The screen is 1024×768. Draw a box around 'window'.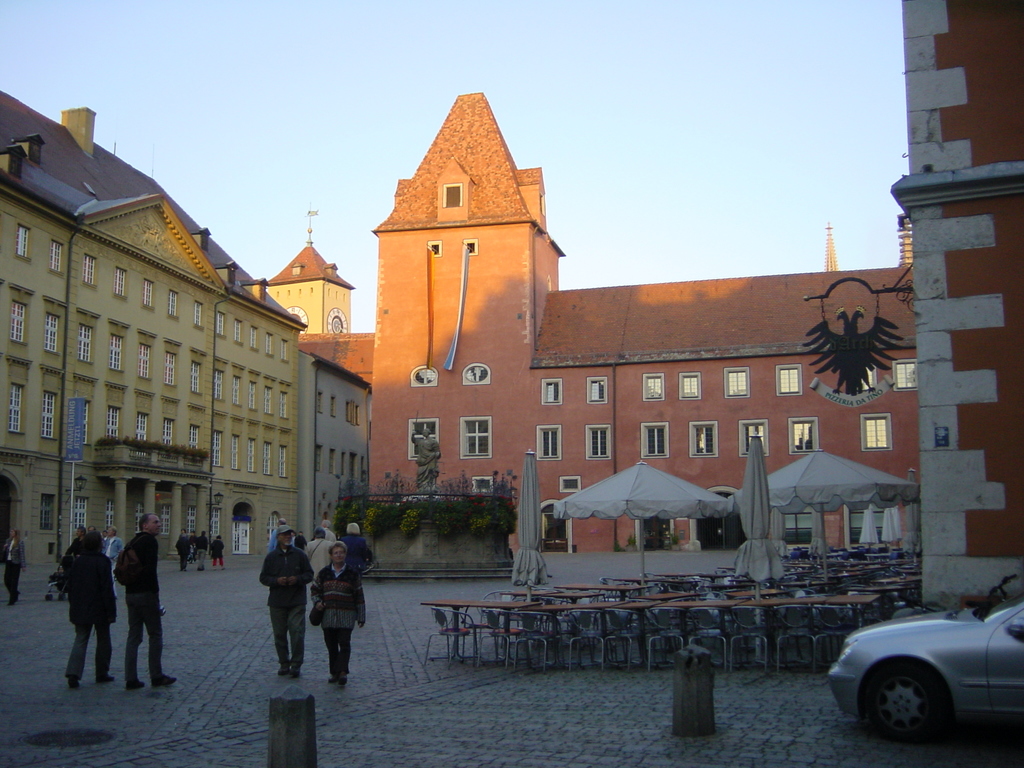
left=540, top=428, right=564, bottom=457.
